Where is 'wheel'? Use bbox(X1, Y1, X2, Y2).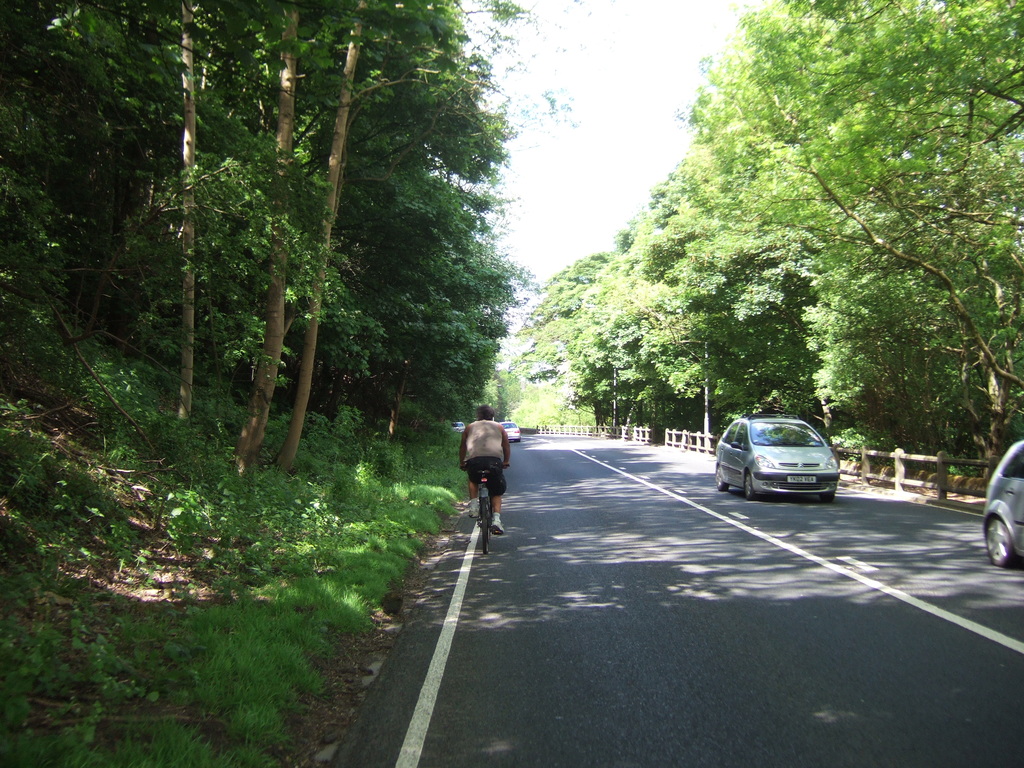
bbox(717, 465, 730, 492).
